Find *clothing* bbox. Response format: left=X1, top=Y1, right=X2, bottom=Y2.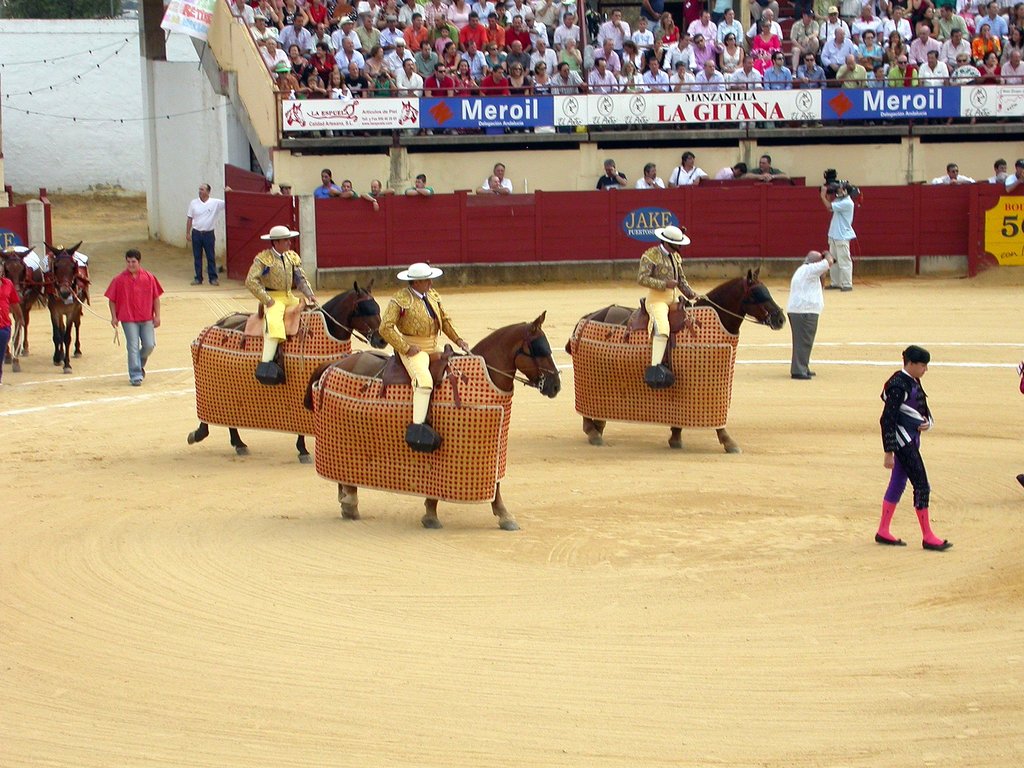
left=461, top=23, right=489, bottom=42.
